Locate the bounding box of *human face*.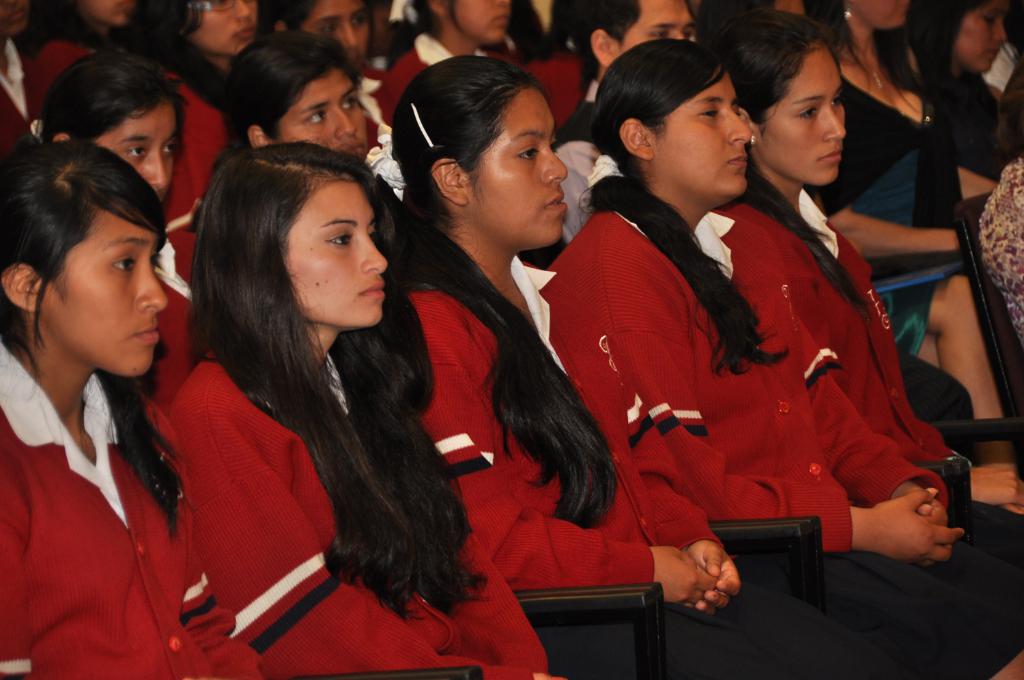
Bounding box: [650, 83, 750, 203].
